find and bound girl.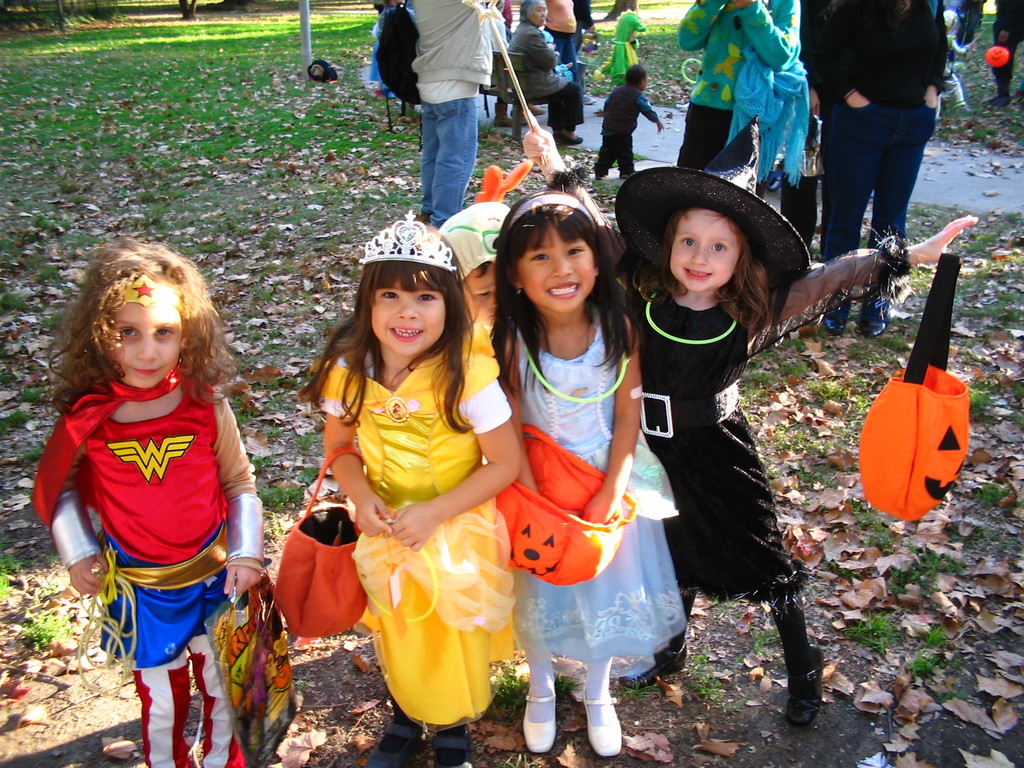
Bound: [618,168,973,719].
